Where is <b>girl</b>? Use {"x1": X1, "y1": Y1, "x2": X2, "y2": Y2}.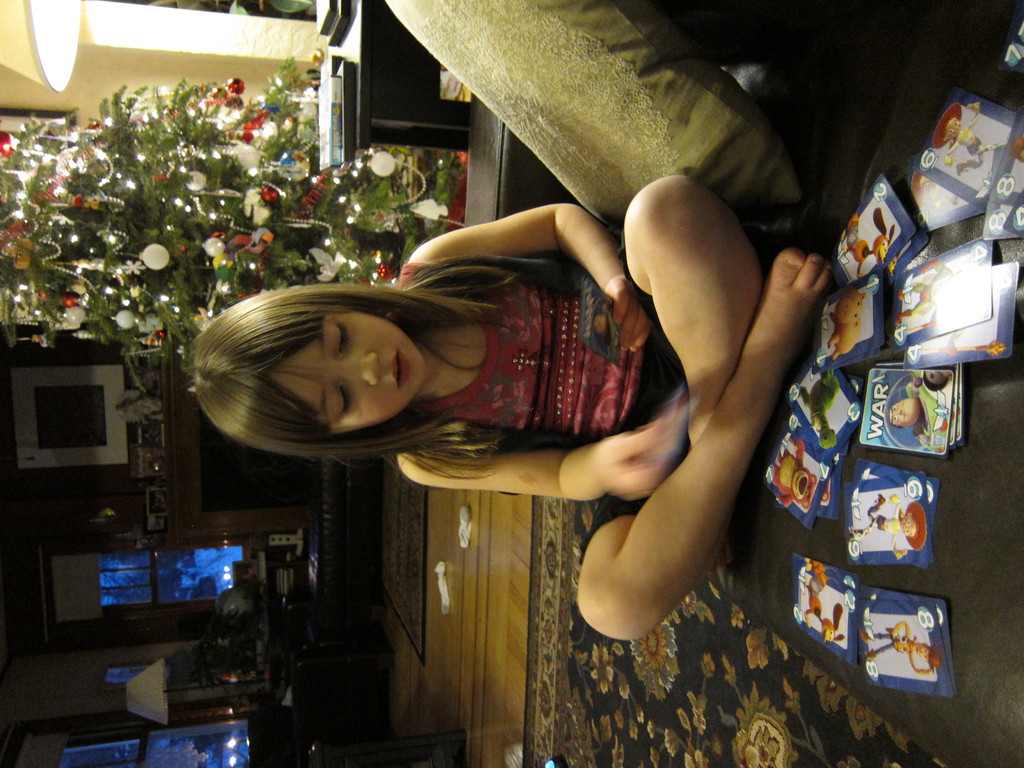
{"x1": 189, "y1": 172, "x2": 842, "y2": 642}.
